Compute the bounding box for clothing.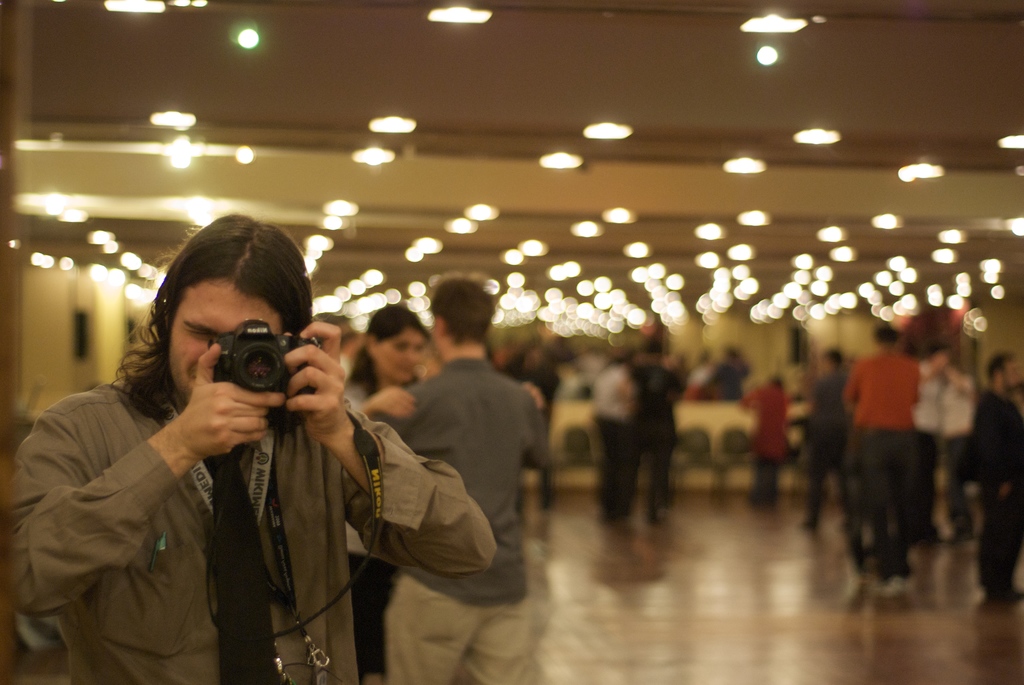
842 311 949 581.
